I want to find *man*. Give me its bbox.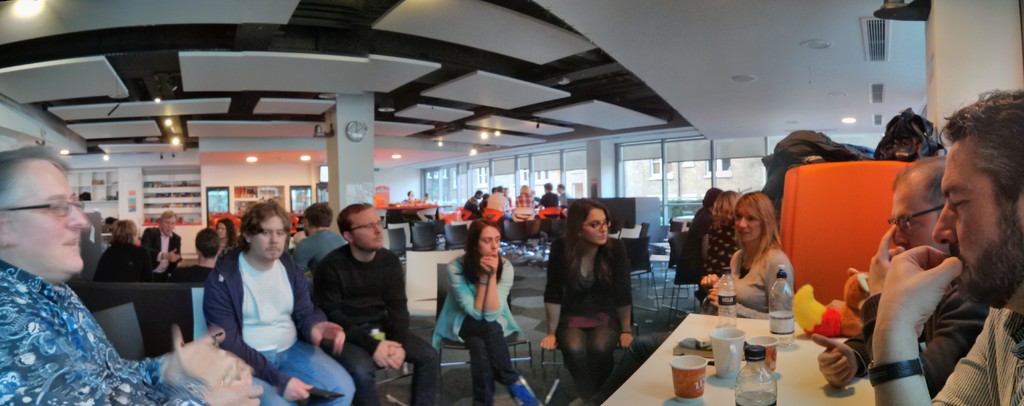
<region>867, 89, 1023, 405</region>.
